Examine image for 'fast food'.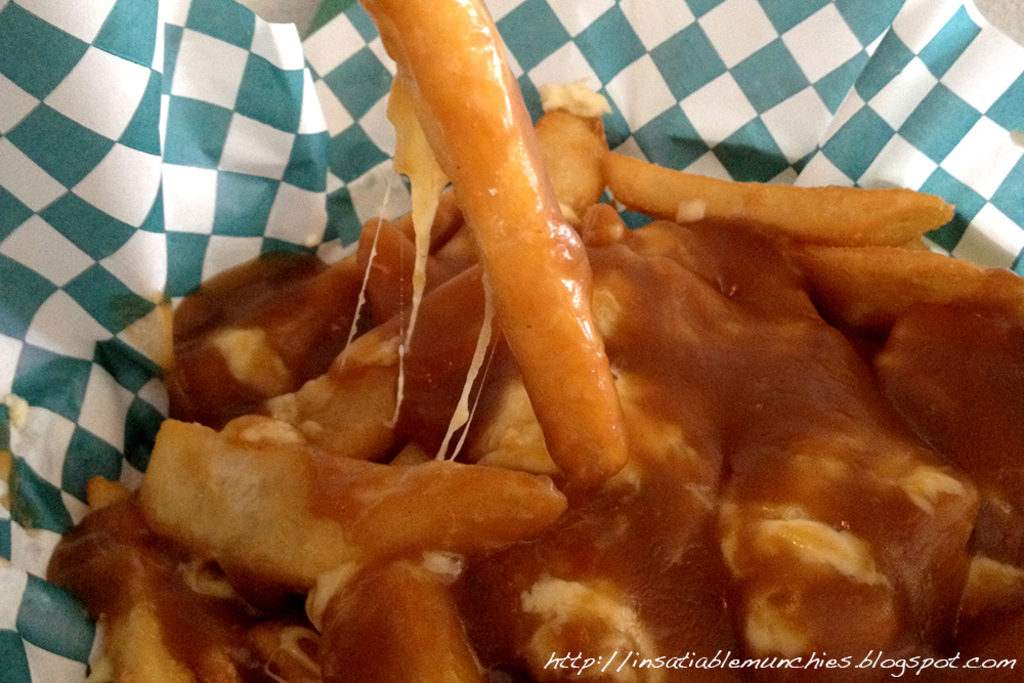
Examination result: (left=50, top=0, right=1023, bottom=682).
